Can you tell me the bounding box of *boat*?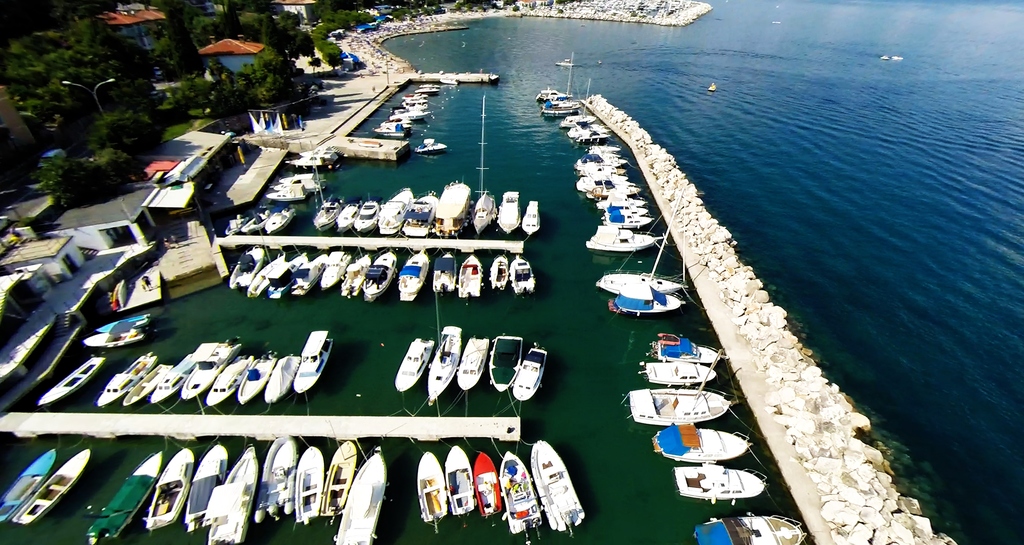
<box>556,53,577,67</box>.
